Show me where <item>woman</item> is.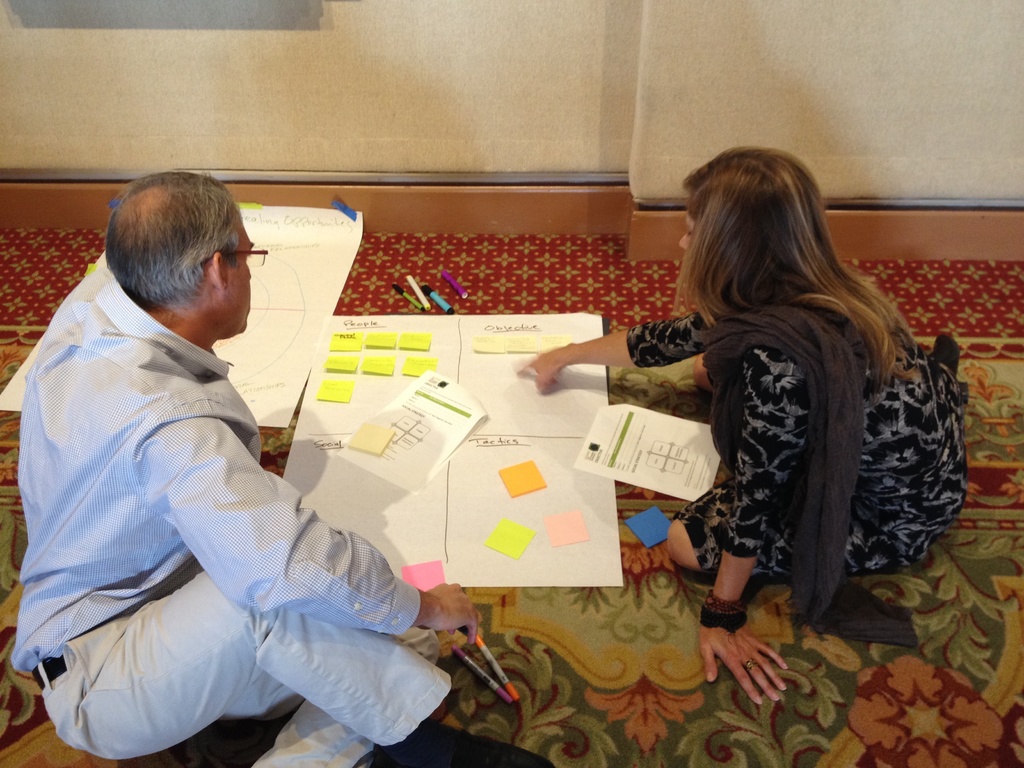
<item>woman</item> is at (left=646, top=164, right=956, bottom=641).
